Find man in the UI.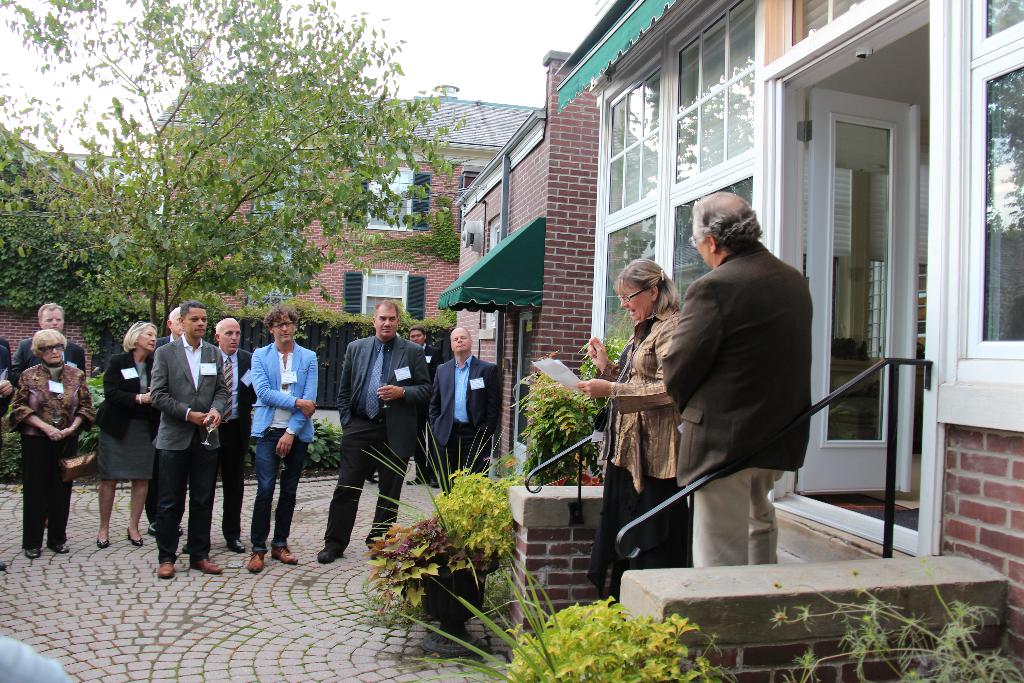
UI element at 655, 185, 837, 591.
